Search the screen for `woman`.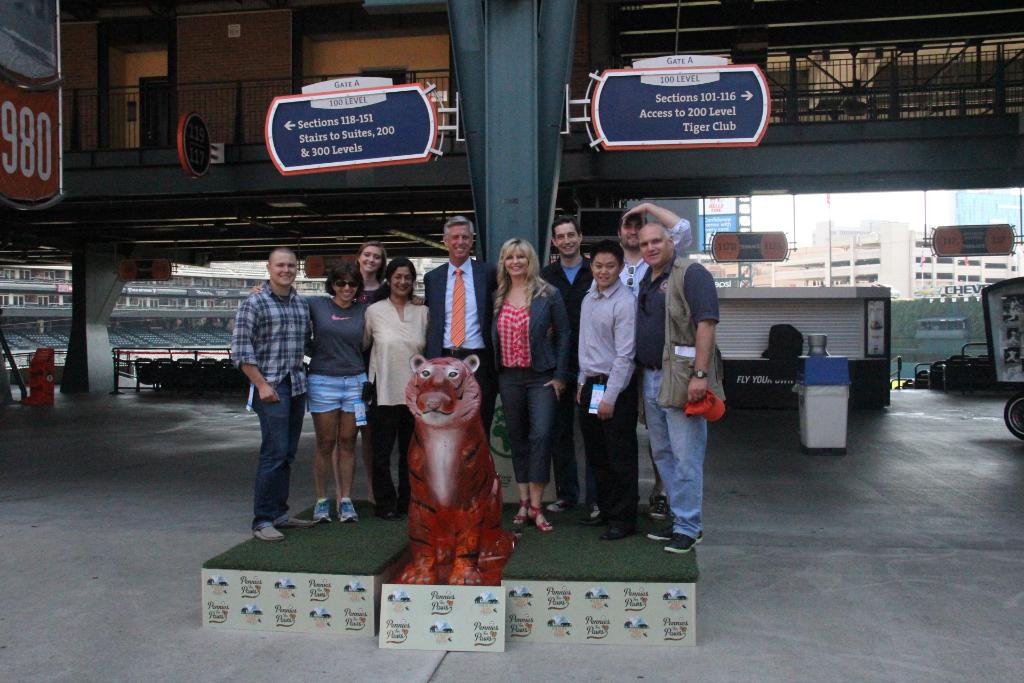
Found at bbox=[254, 259, 425, 520].
